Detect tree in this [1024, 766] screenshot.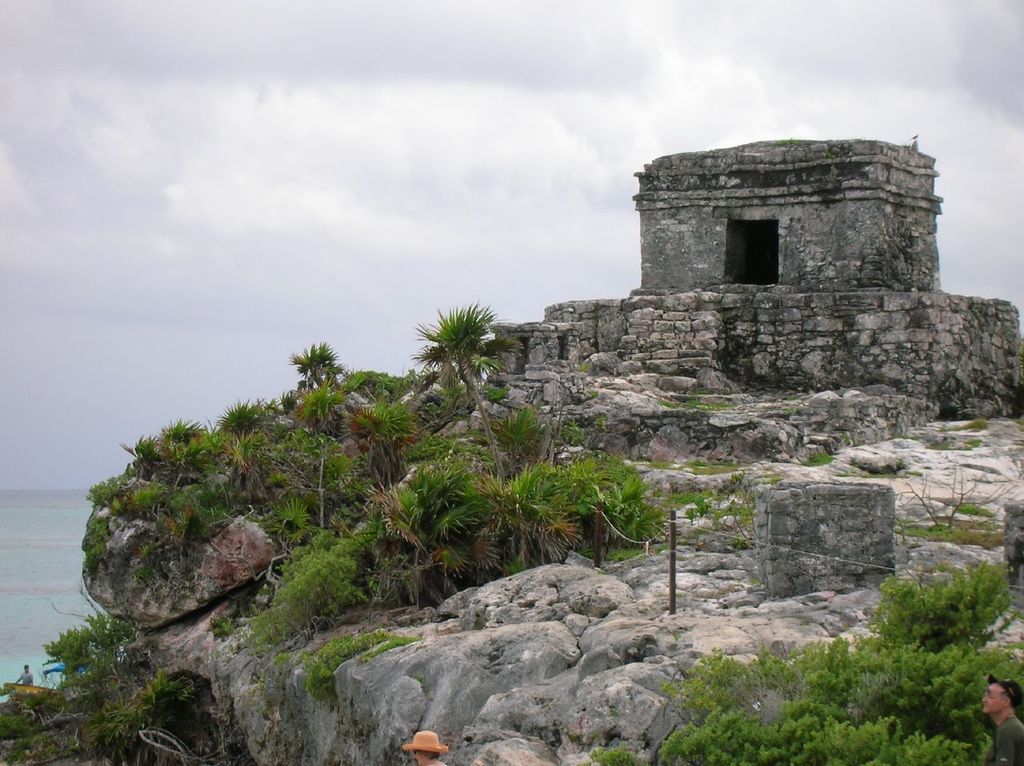
Detection: l=658, t=562, r=1023, b=765.
